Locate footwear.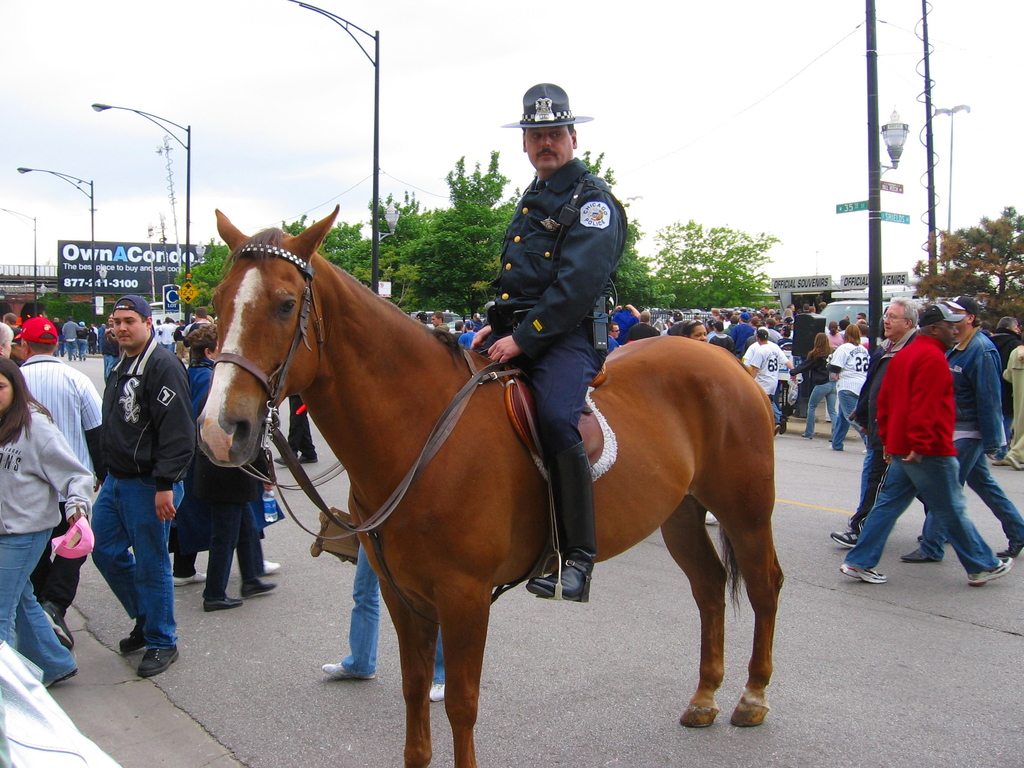
Bounding box: 427 687 451 702.
